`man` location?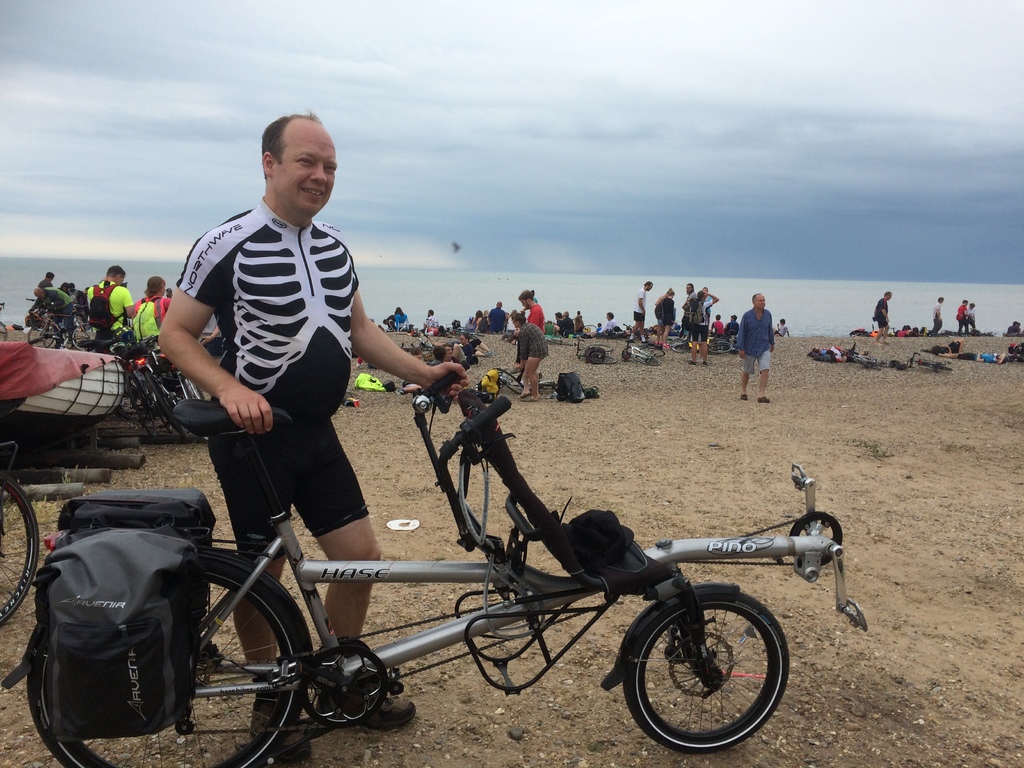
region(151, 111, 471, 767)
